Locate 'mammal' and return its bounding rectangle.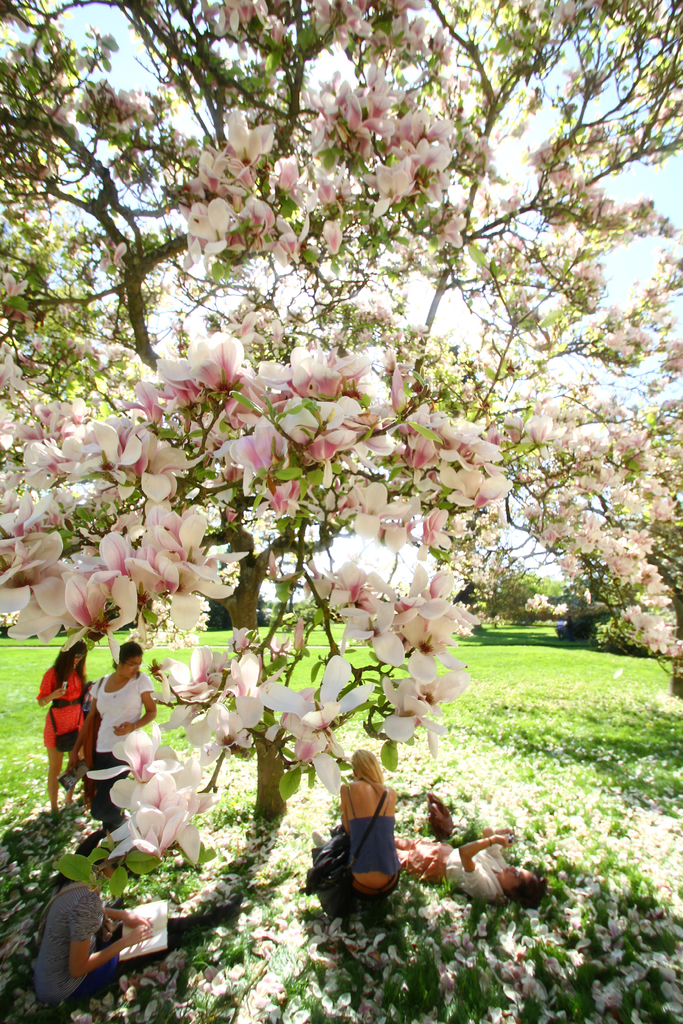
<box>311,822,550,913</box>.
